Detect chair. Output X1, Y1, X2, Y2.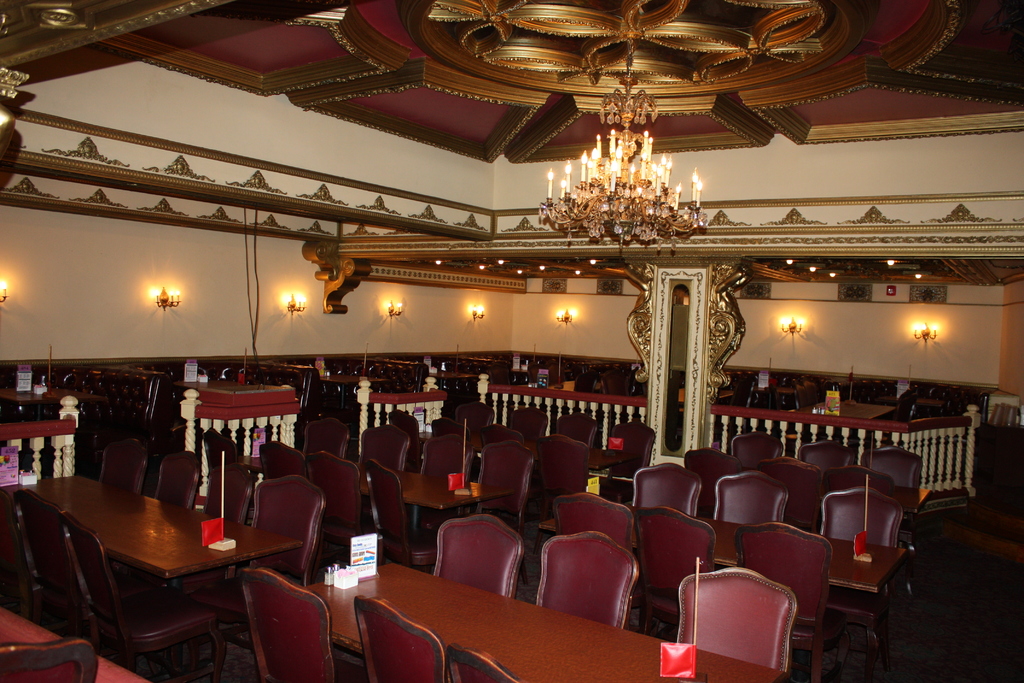
403, 434, 471, 490.
